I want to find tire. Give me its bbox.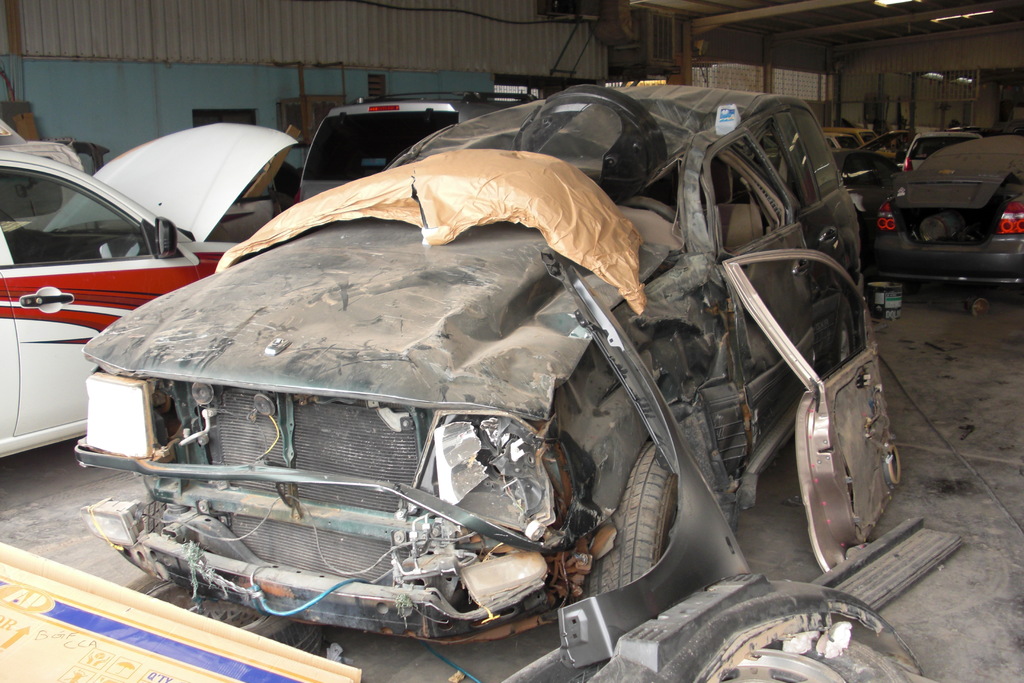
box=[690, 629, 938, 682].
